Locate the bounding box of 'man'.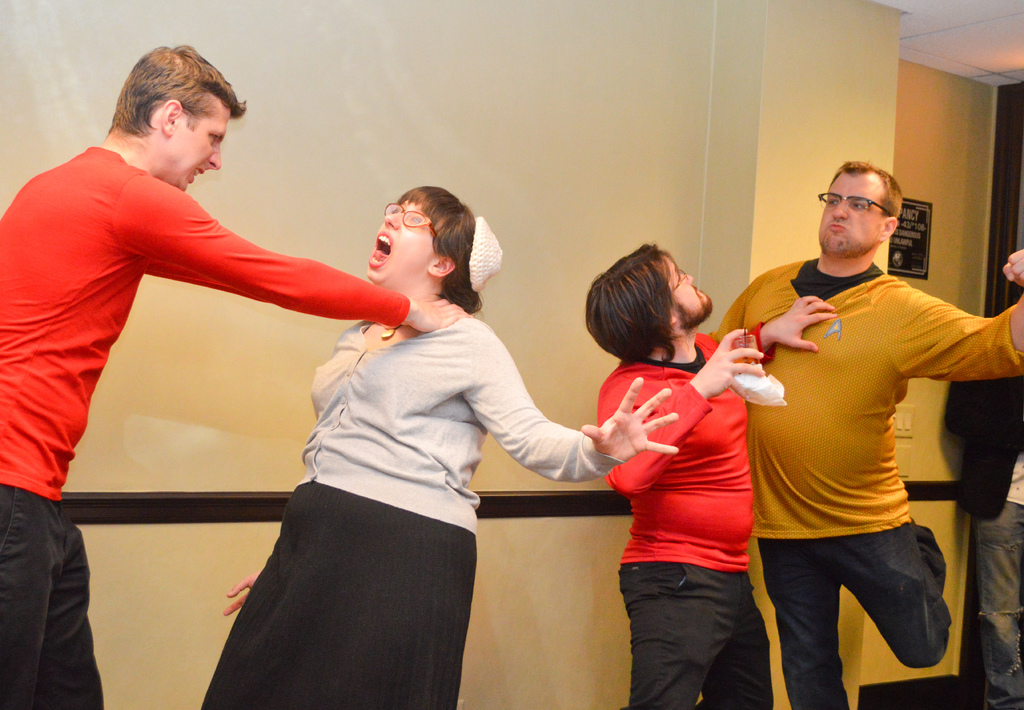
Bounding box: bbox=[581, 243, 836, 709].
